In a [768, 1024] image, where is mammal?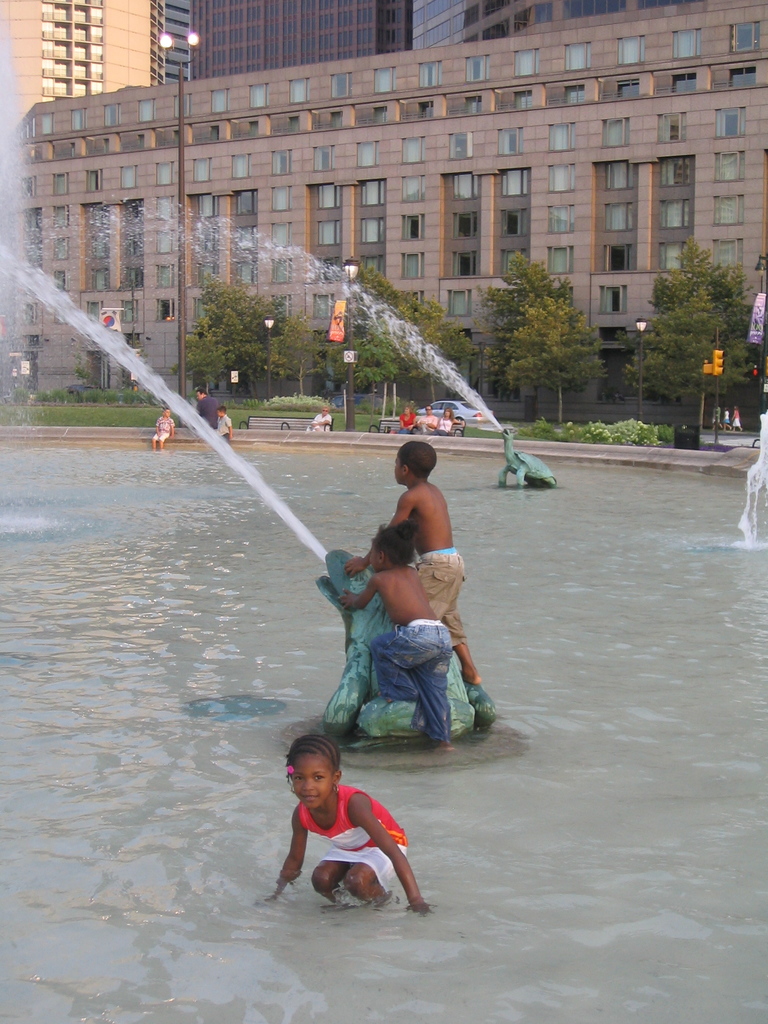
box=[305, 408, 331, 436].
